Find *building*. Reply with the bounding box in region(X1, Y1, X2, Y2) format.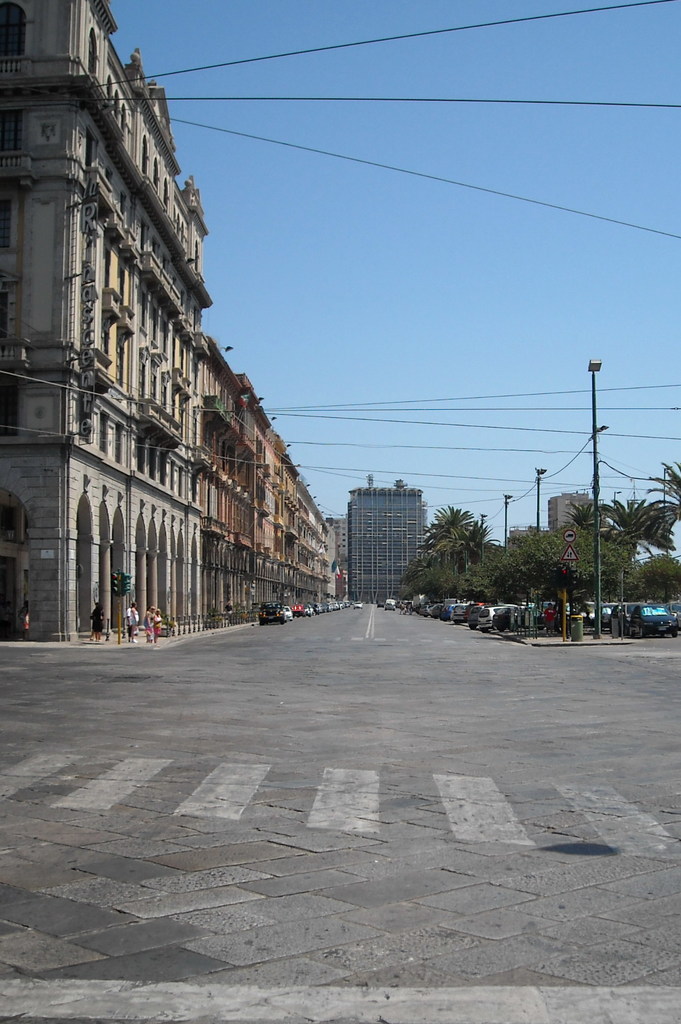
region(546, 484, 598, 535).
